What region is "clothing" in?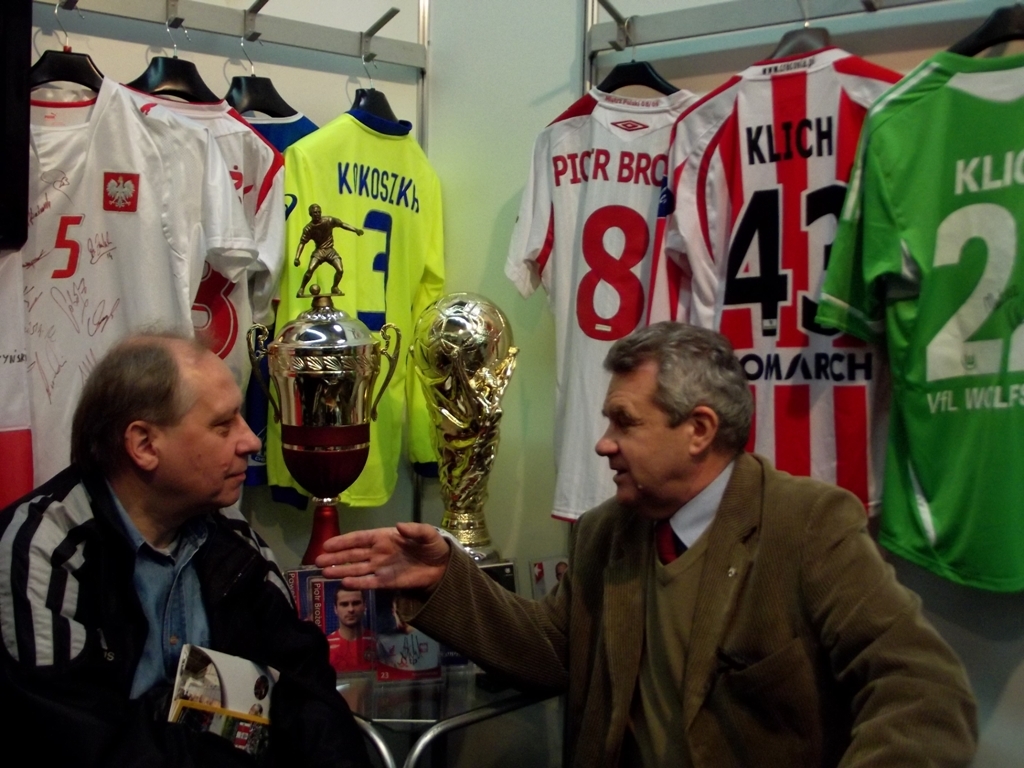
bbox=(503, 87, 701, 519).
